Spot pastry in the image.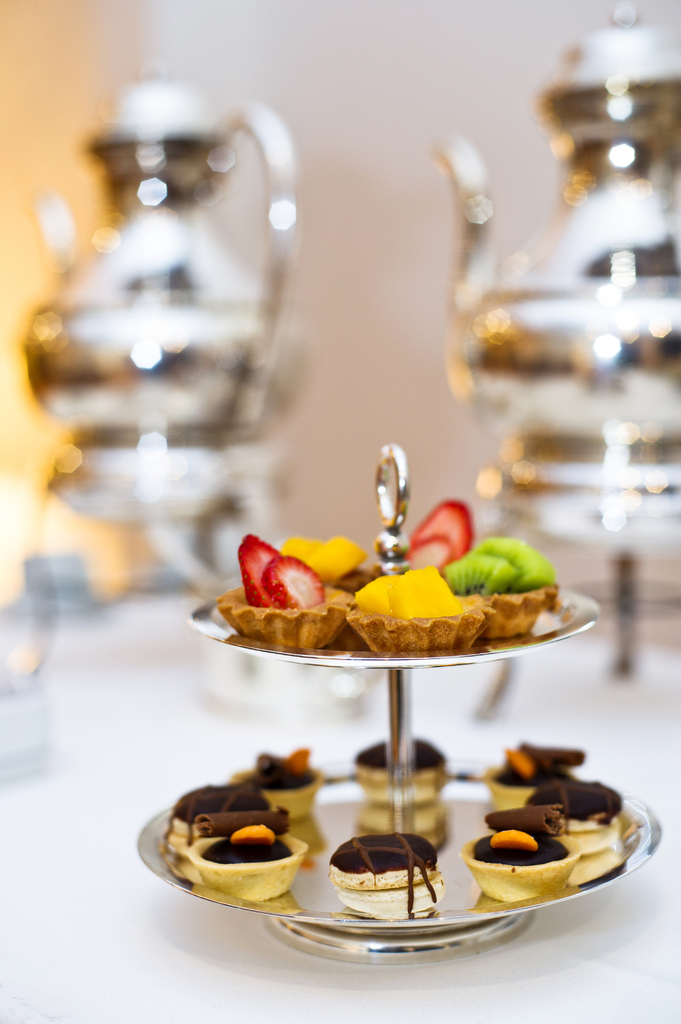
pastry found at bbox=[363, 745, 449, 801].
